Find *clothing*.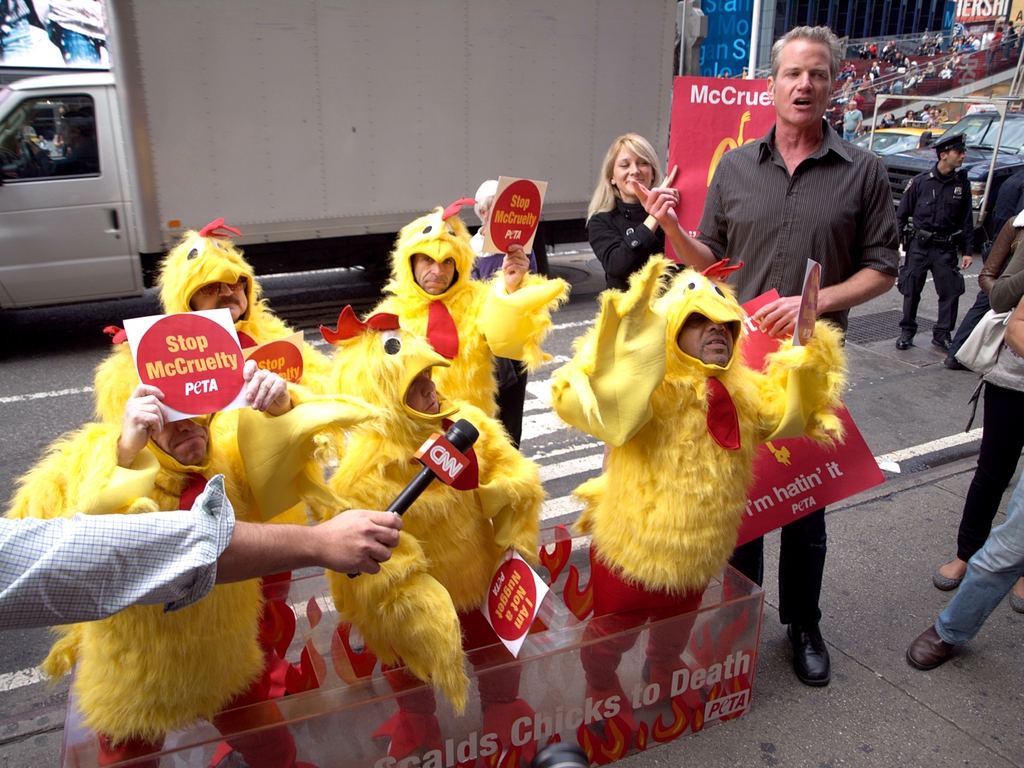
[692, 110, 904, 622].
